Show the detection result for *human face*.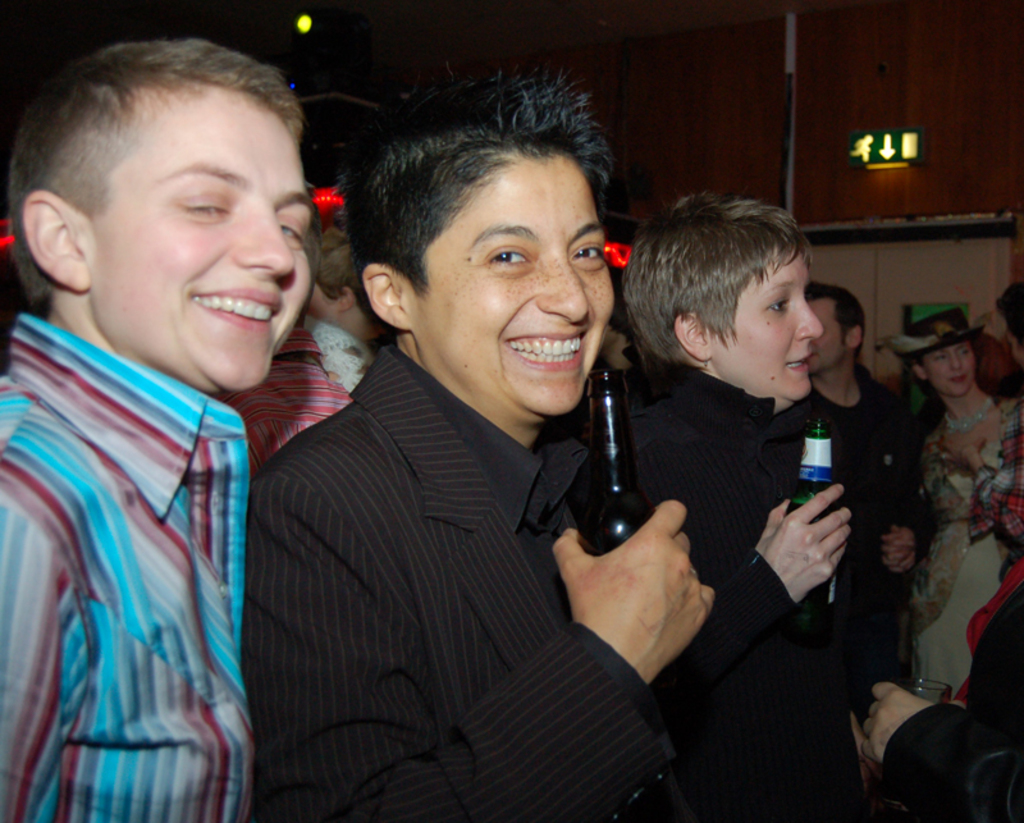
left=721, top=248, right=820, bottom=394.
